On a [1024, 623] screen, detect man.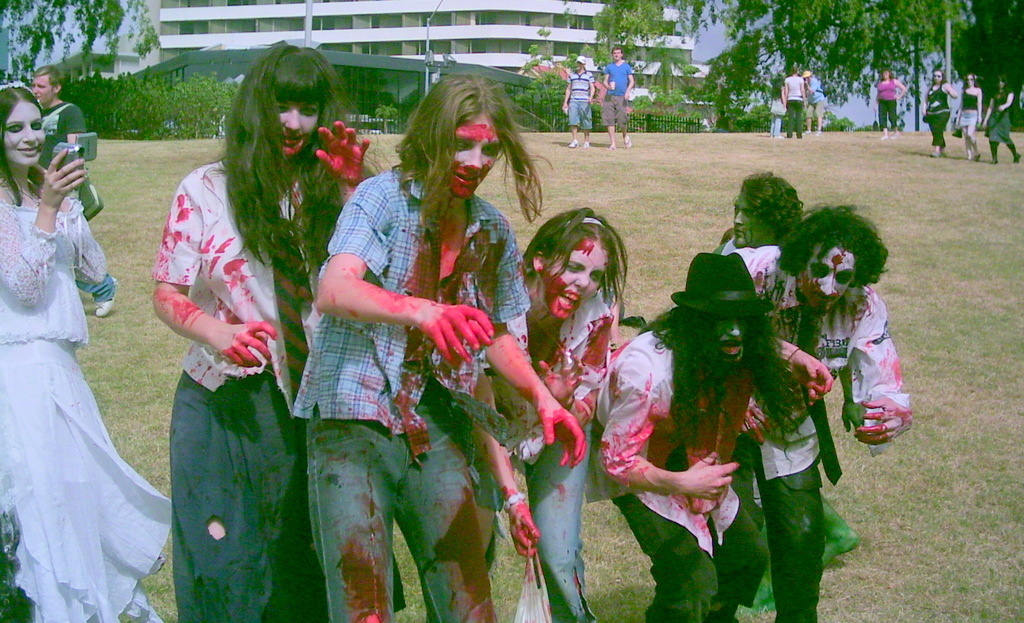
560, 53, 598, 145.
